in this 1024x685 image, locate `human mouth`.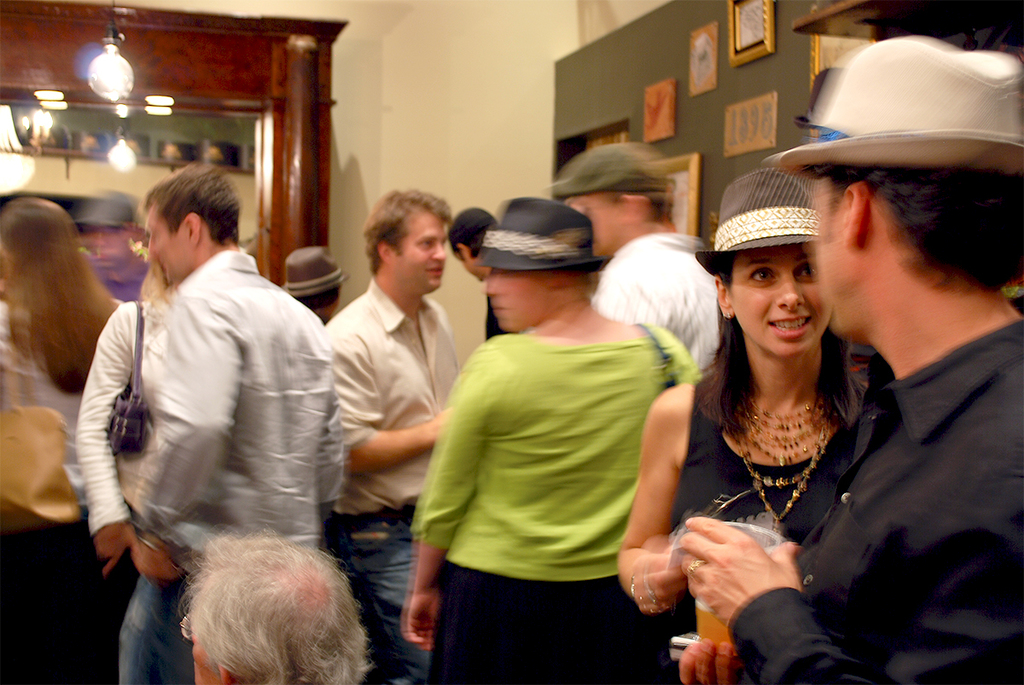
Bounding box: (x1=494, y1=303, x2=504, y2=313).
